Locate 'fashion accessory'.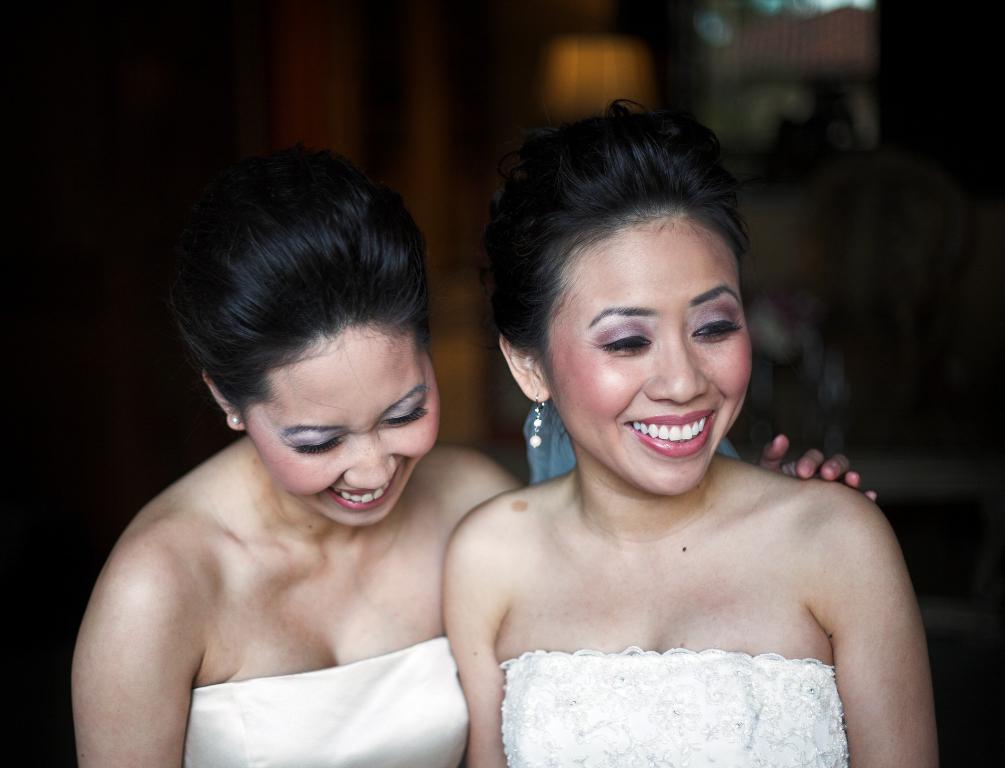
Bounding box: 224:410:247:432.
